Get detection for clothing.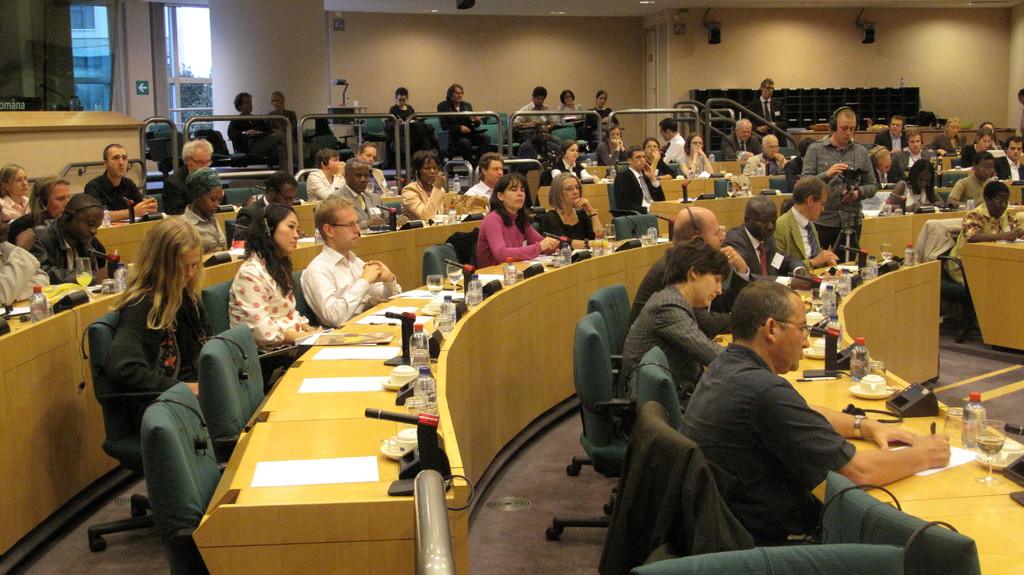
Detection: (x1=892, y1=149, x2=938, y2=179).
